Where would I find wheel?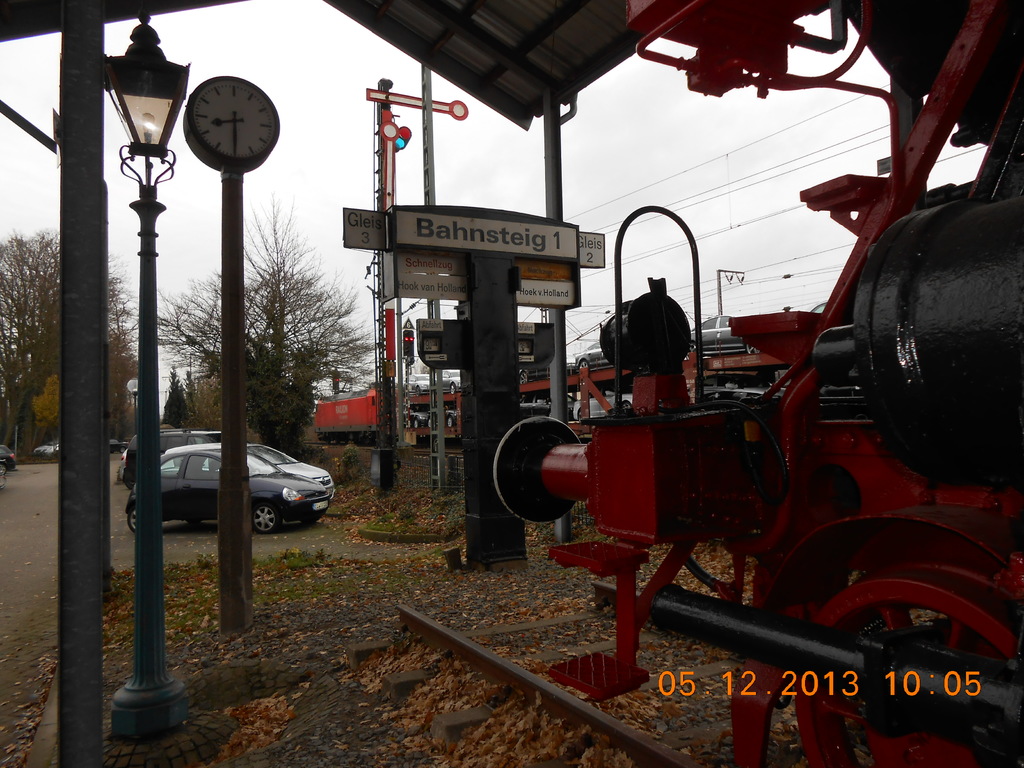
At [x1=414, y1=419, x2=420, y2=428].
